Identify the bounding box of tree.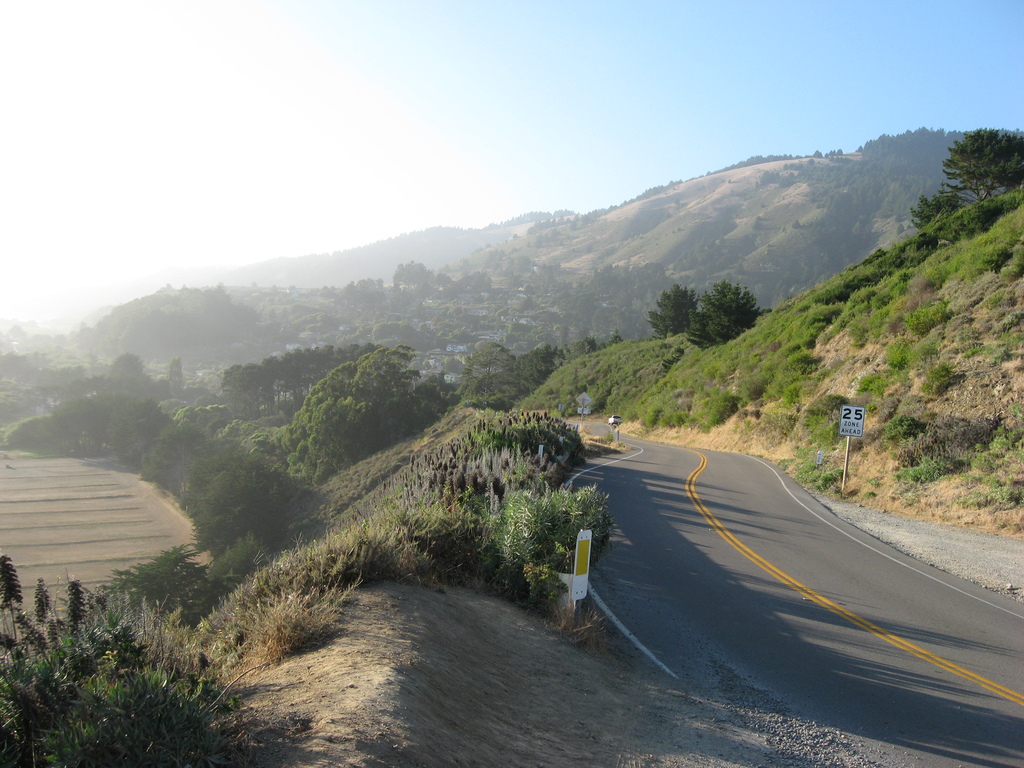
(left=684, top=280, right=762, bottom=351).
